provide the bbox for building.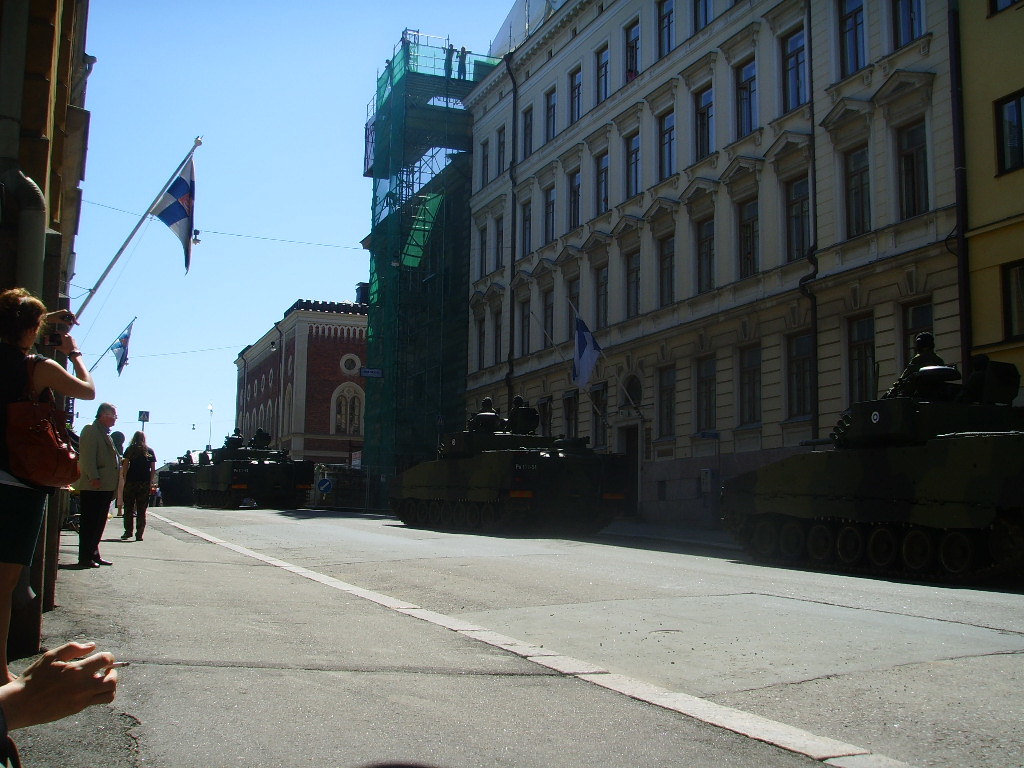
Rect(967, 0, 1023, 362).
